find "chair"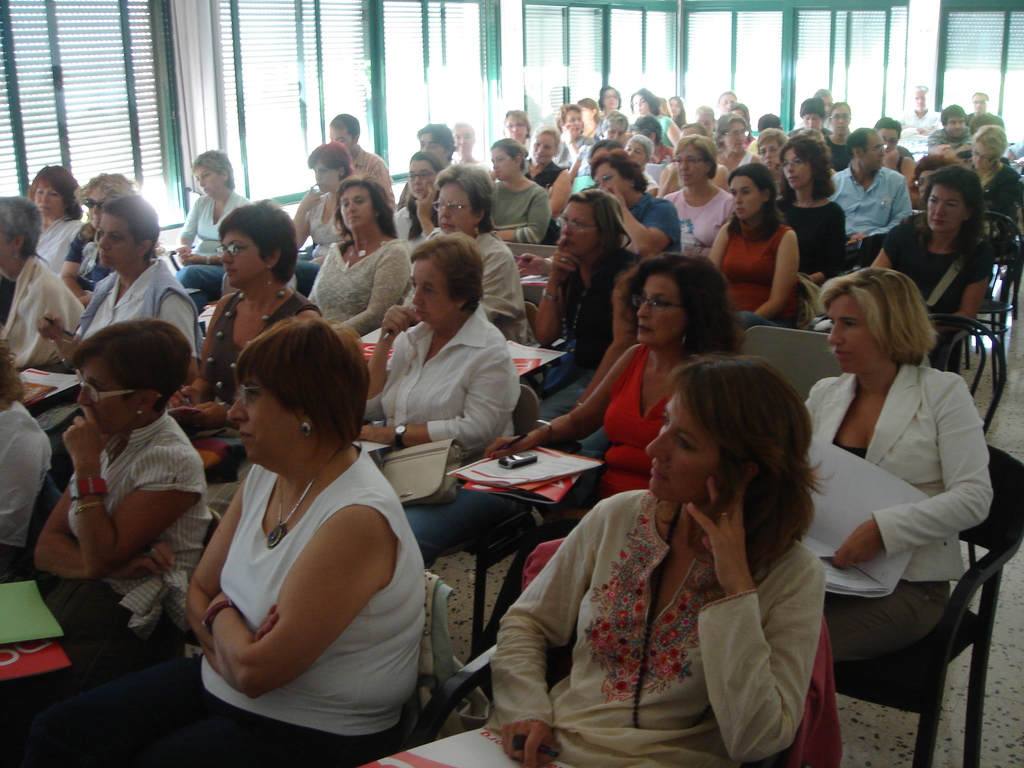
[356, 572, 465, 767]
